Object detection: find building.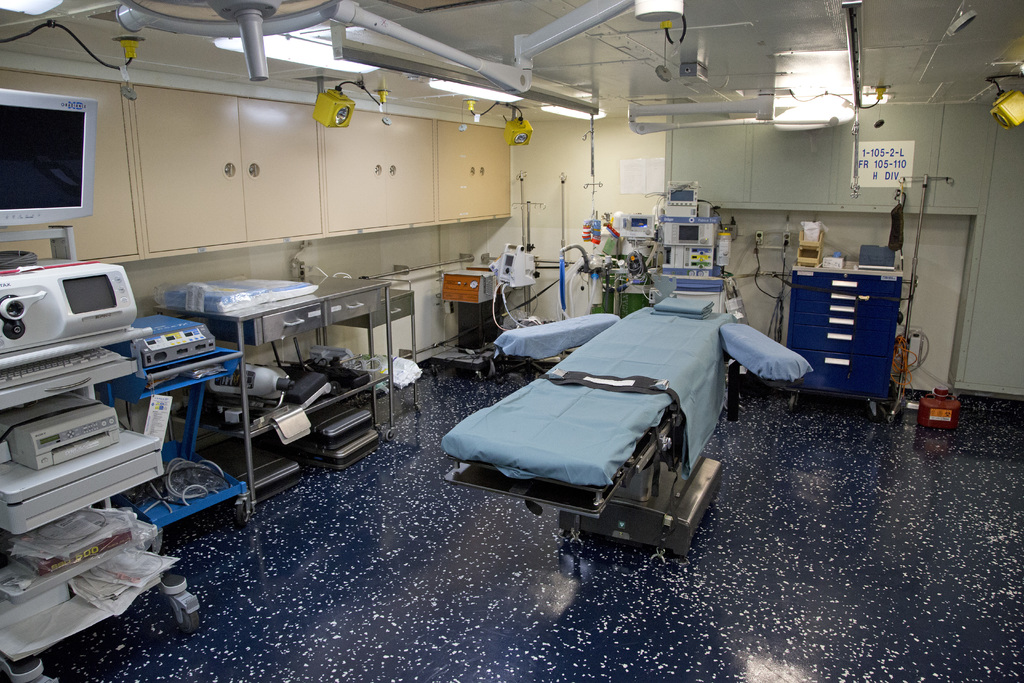
left=0, top=0, right=1023, bottom=682.
